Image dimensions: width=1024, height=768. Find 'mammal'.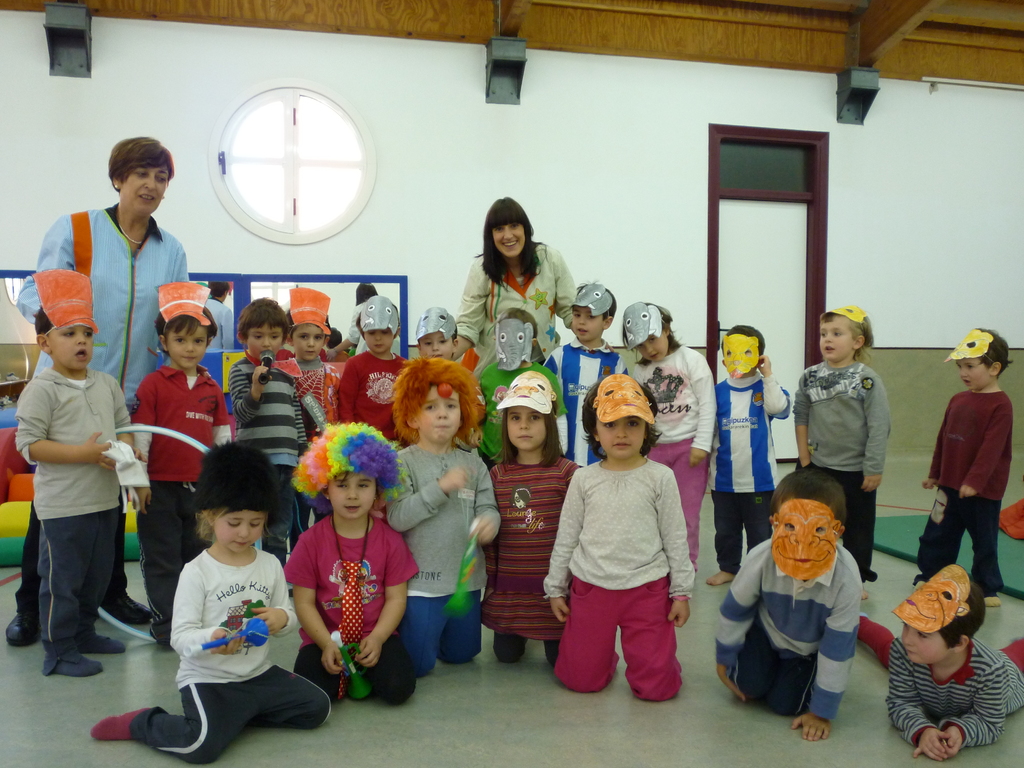
x1=283, y1=280, x2=337, y2=556.
